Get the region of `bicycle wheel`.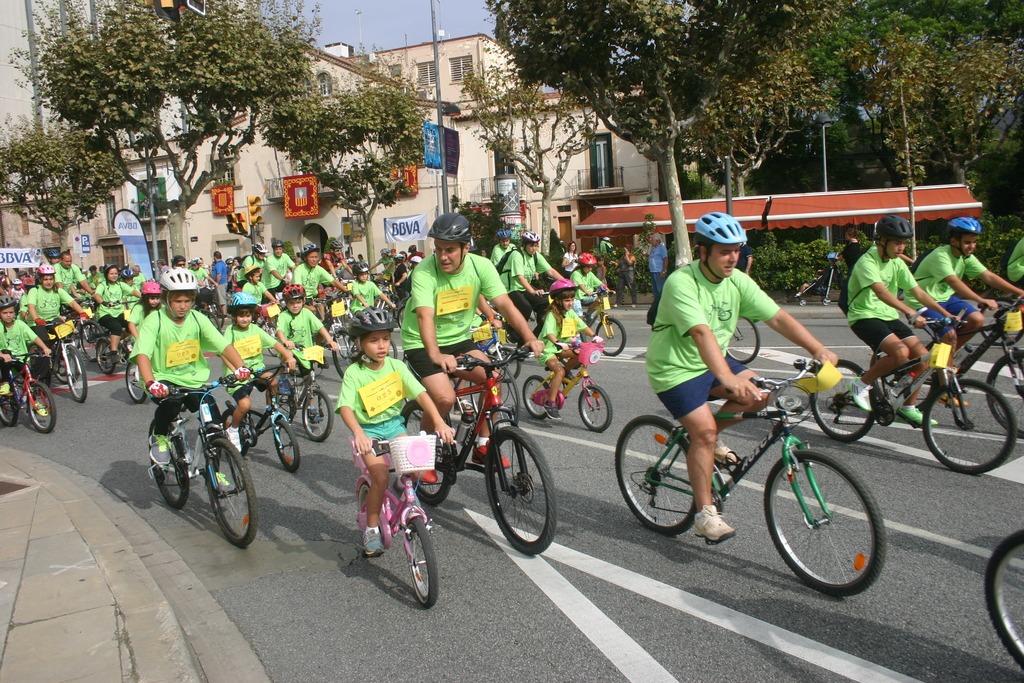
select_region(578, 384, 616, 433).
